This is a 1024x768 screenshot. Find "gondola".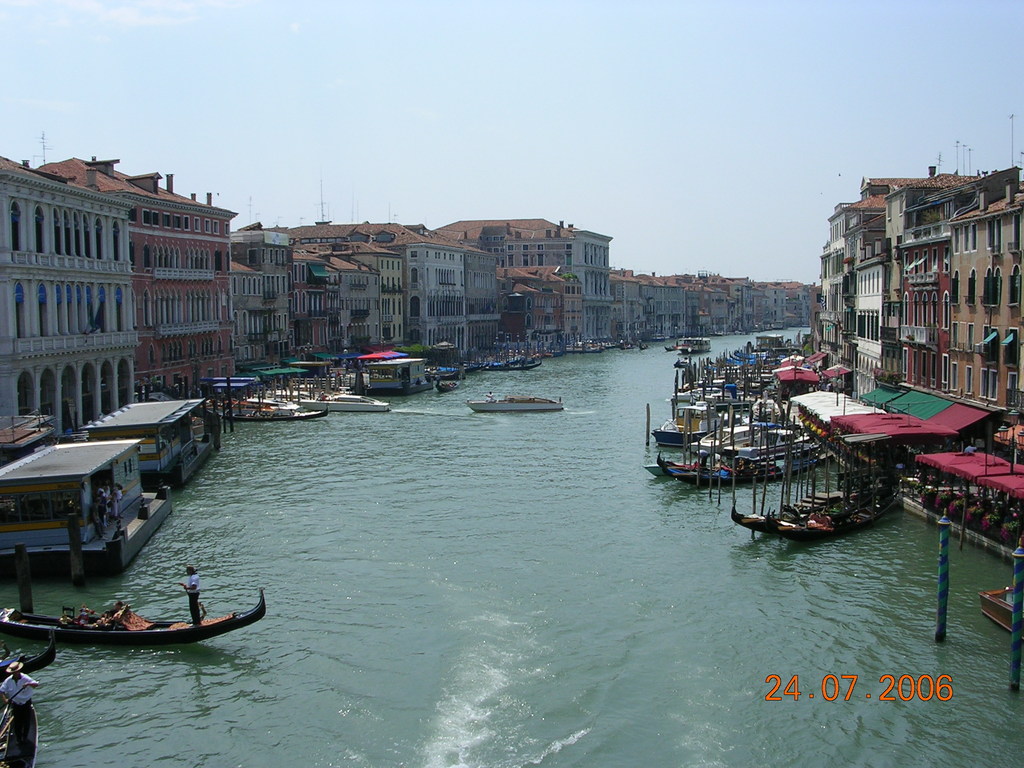
Bounding box: (634, 339, 650, 349).
